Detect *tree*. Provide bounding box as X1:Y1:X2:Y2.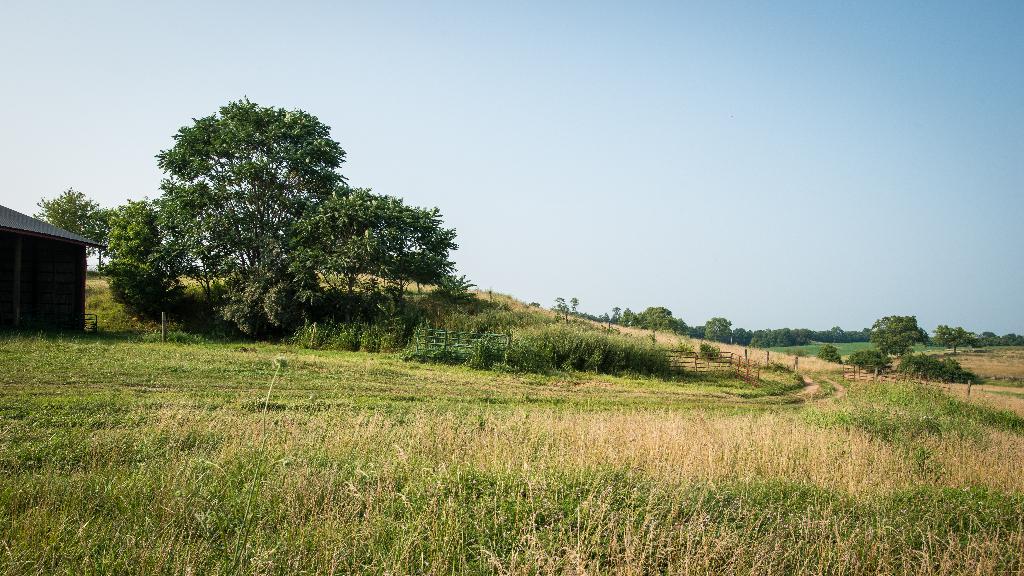
35:186:115:246.
